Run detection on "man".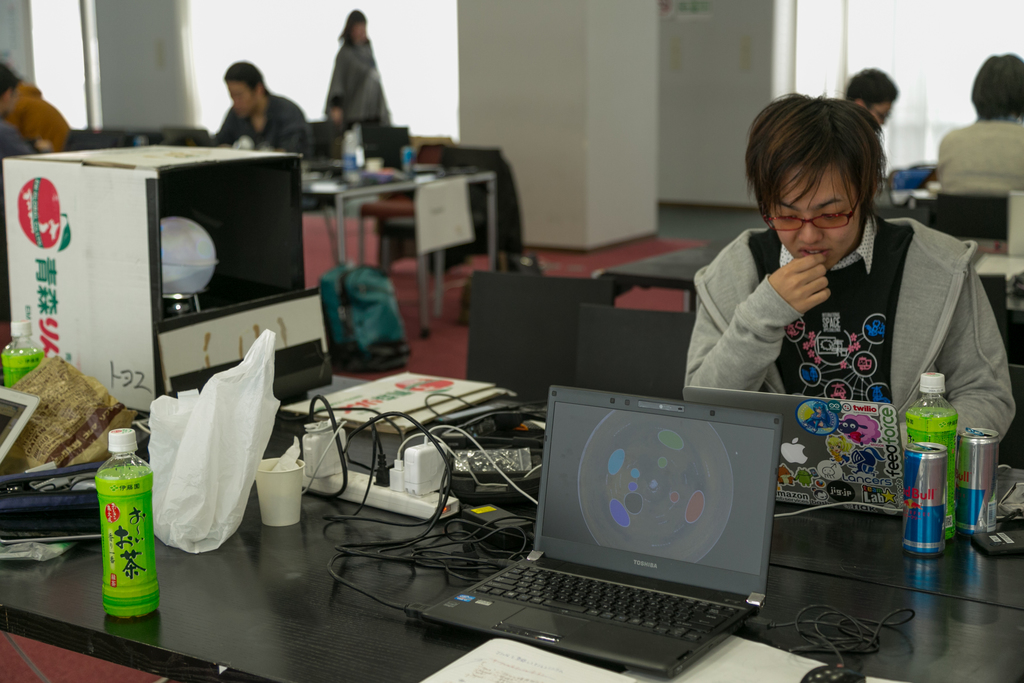
Result: <bbox>838, 67, 902, 140</bbox>.
